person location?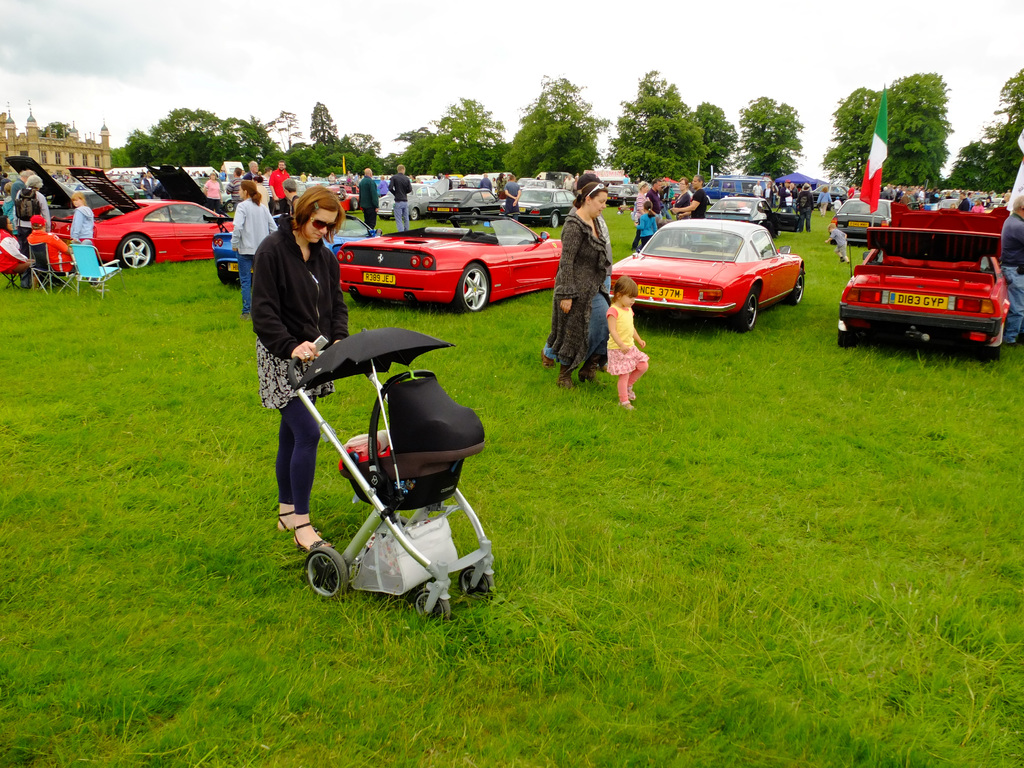
(847, 183, 854, 202)
